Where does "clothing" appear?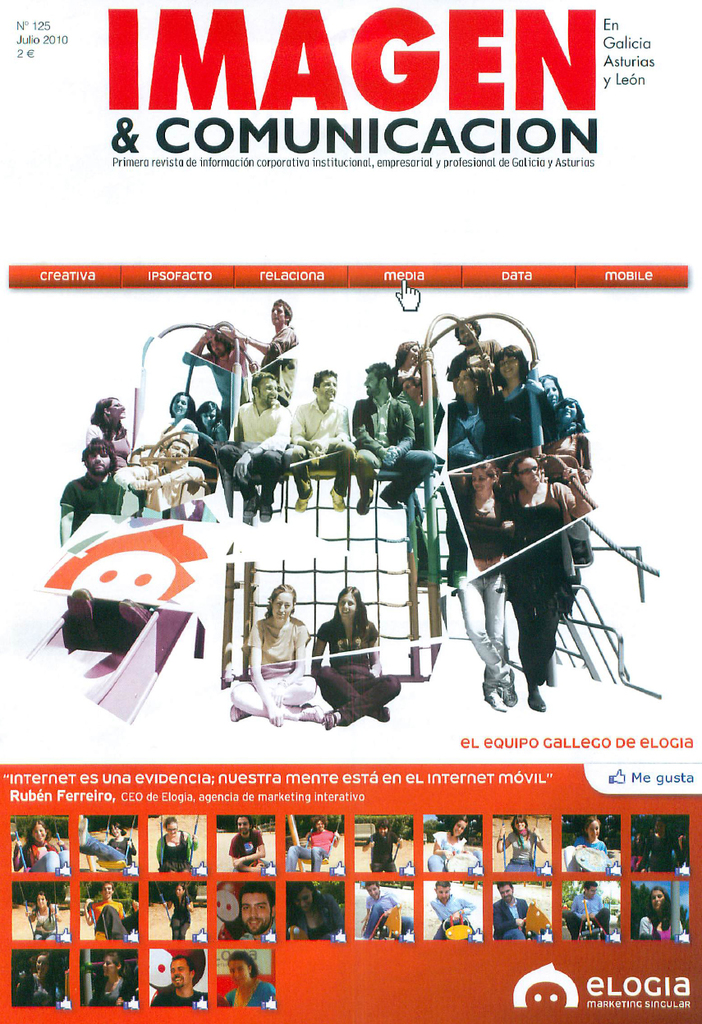
Appears at BBox(362, 388, 426, 521).
